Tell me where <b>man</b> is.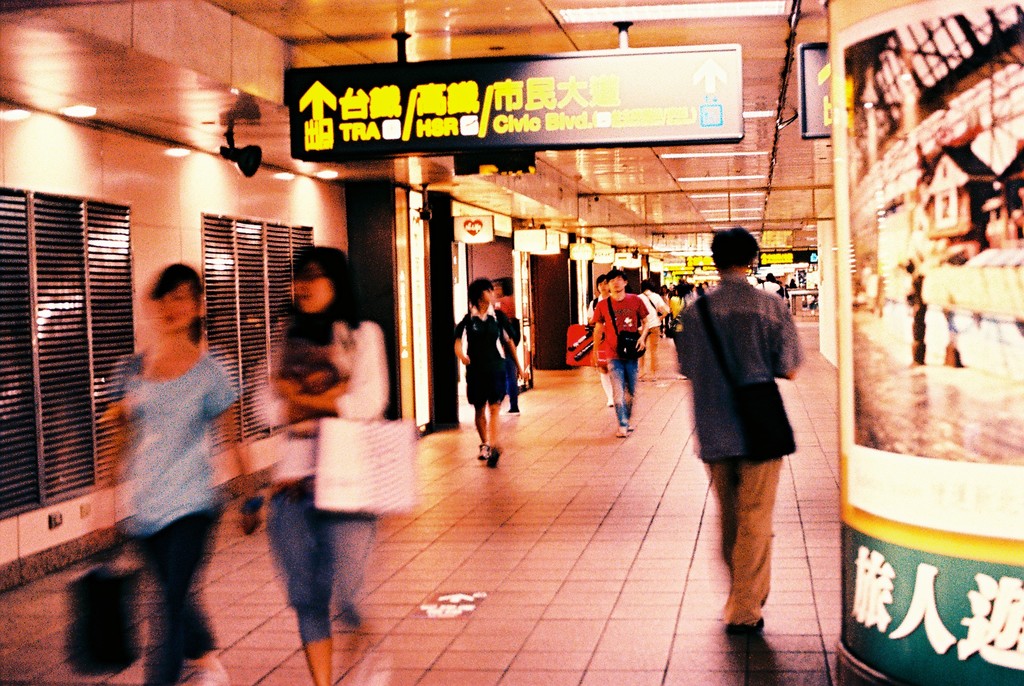
<b>man</b> is at 752 270 782 298.
